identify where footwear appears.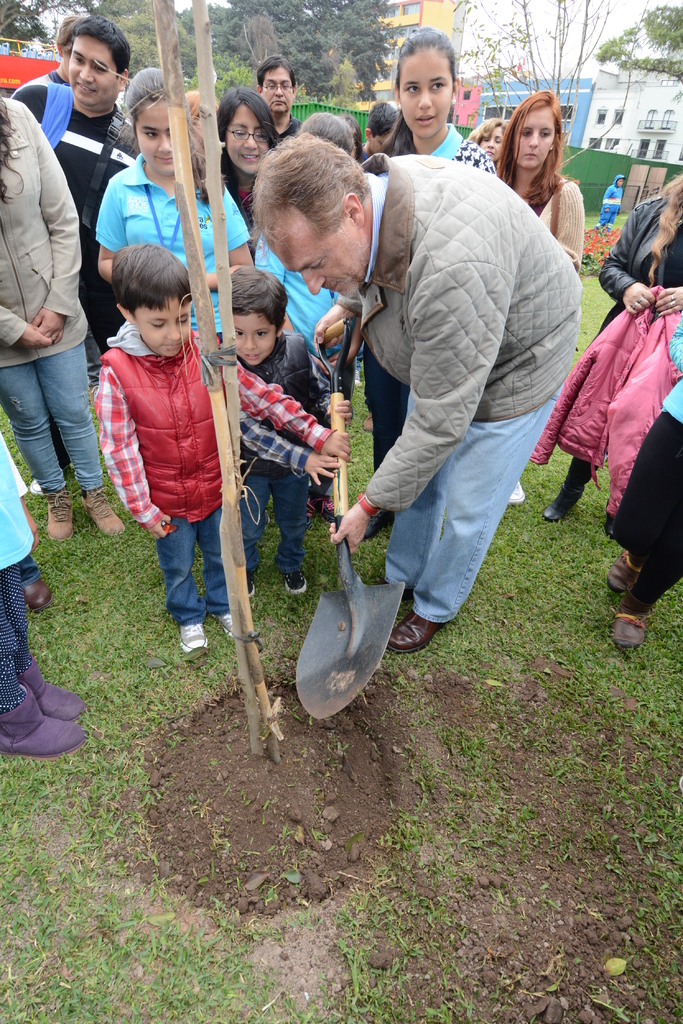
Appears at x1=611, y1=593, x2=650, y2=648.
